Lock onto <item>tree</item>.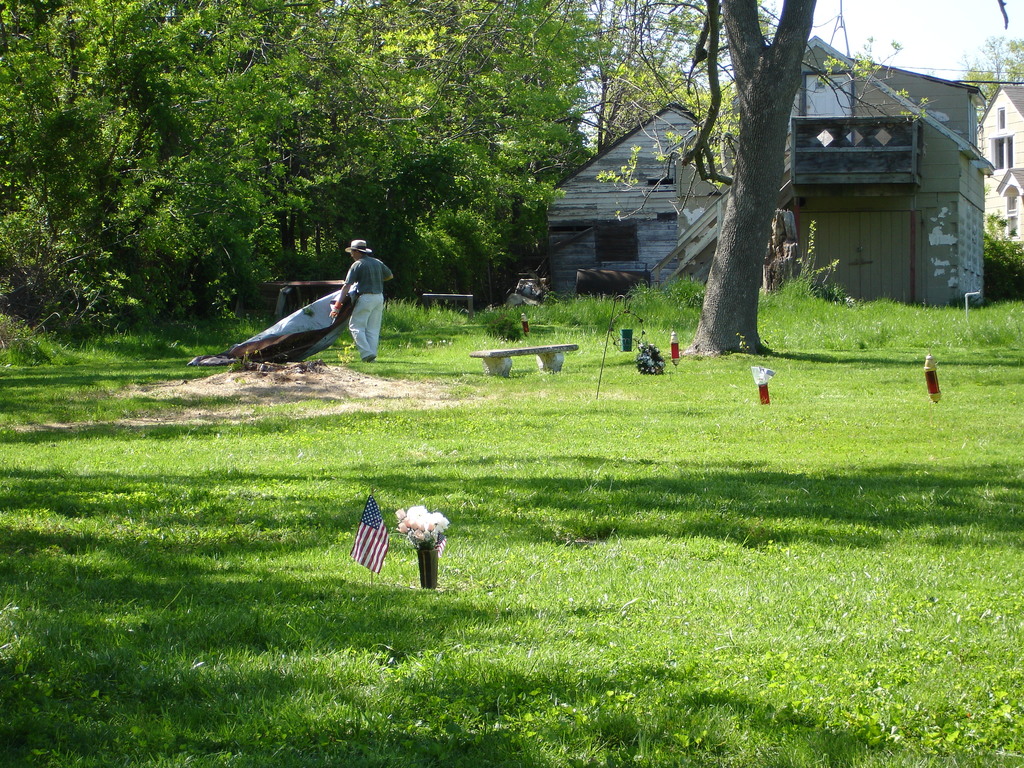
Locked: [680, 0, 812, 357].
